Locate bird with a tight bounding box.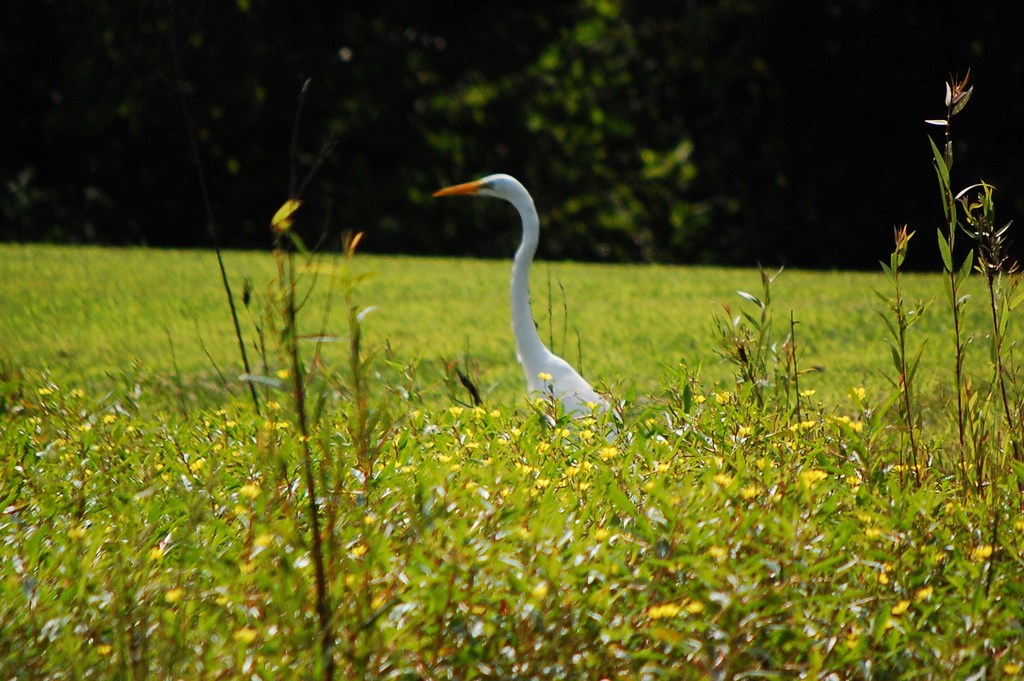
(431, 173, 632, 451).
